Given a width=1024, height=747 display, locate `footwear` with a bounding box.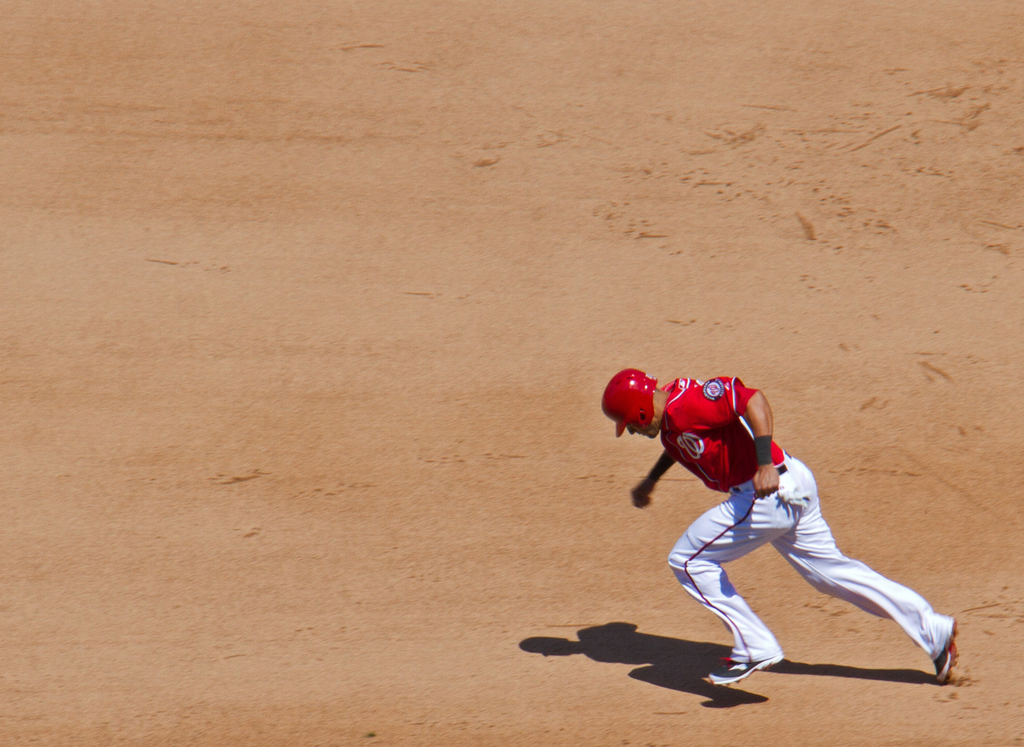
Located: [left=717, top=641, right=800, bottom=704].
